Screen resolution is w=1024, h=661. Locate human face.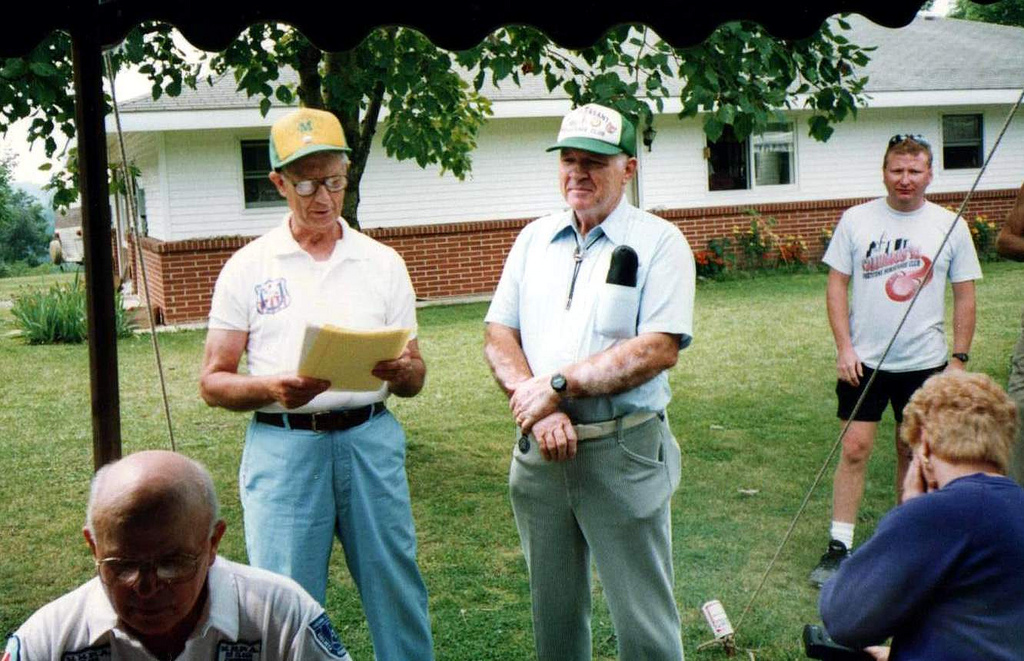
rect(882, 150, 931, 199).
